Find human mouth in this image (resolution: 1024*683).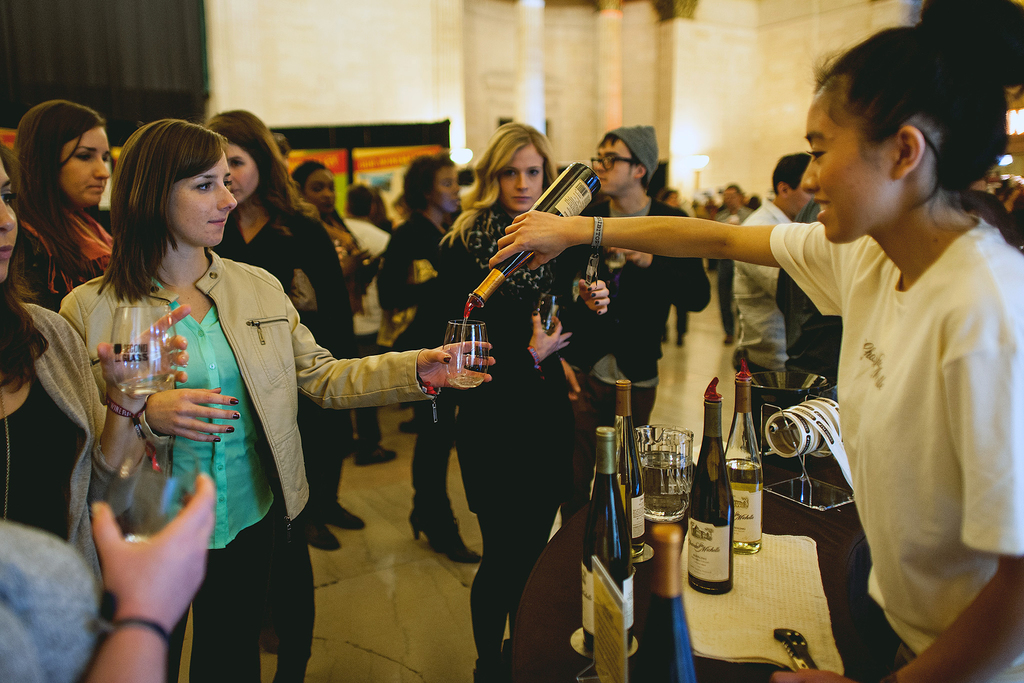
box=[207, 221, 223, 222].
